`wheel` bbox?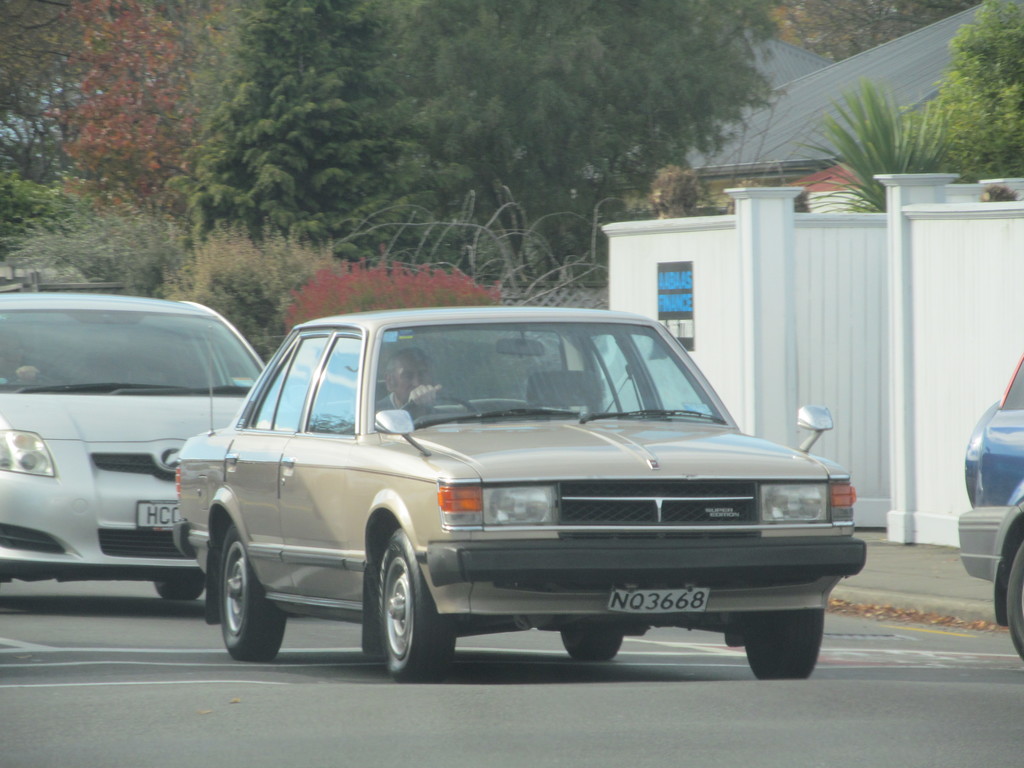
box=[380, 531, 454, 682]
